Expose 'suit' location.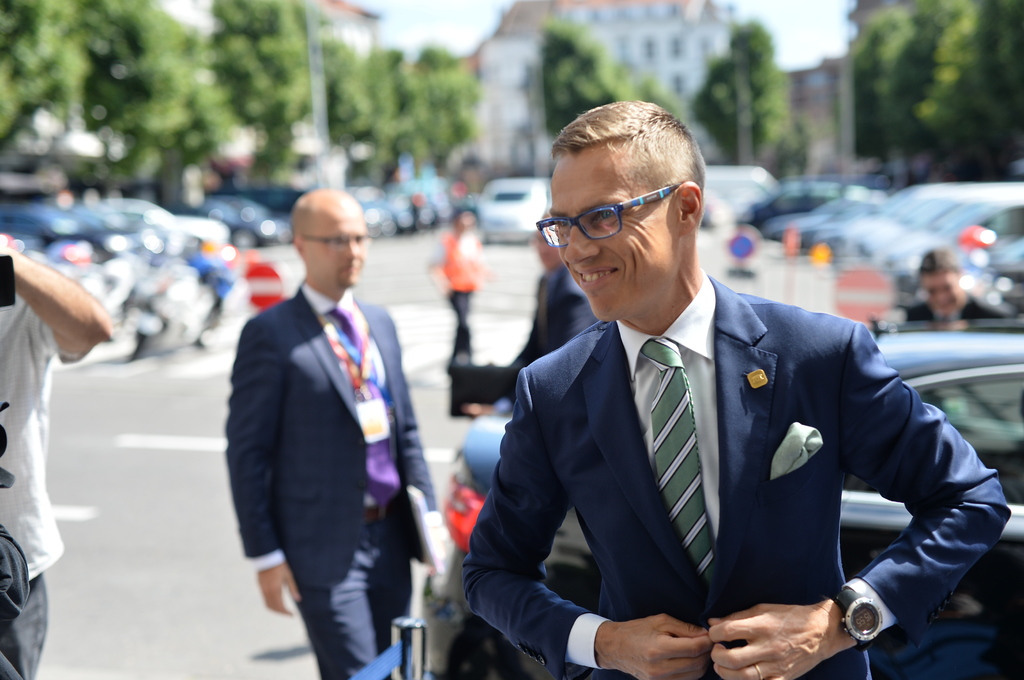
Exposed at 463,273,1014,679.
